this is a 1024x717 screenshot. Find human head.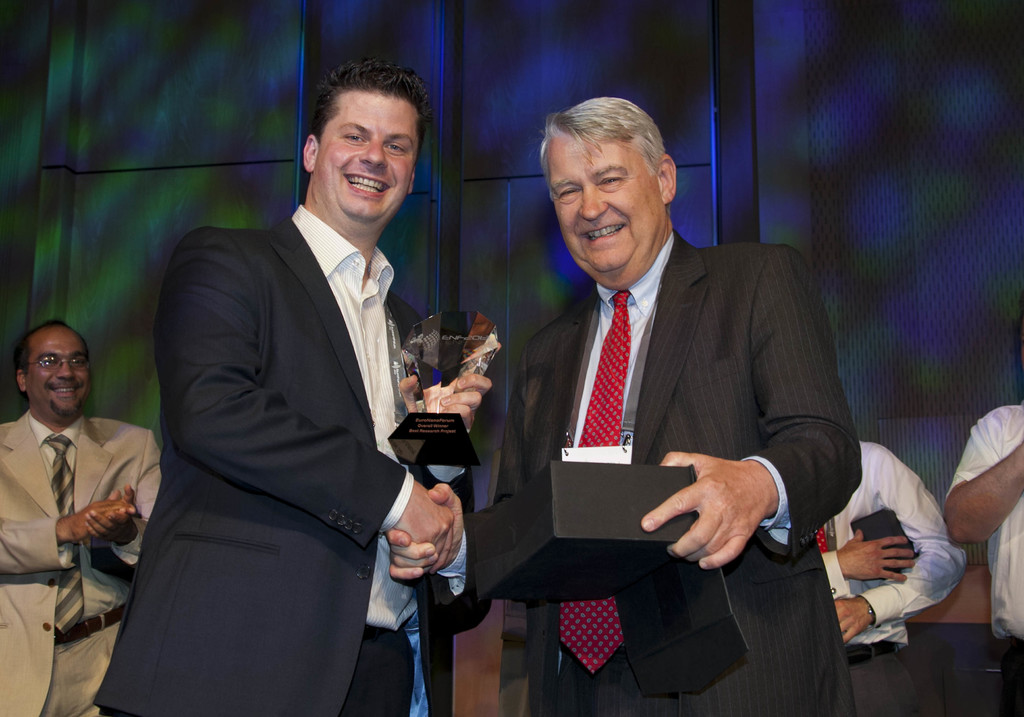
Bounding box: [536, 95, 672, 272].
